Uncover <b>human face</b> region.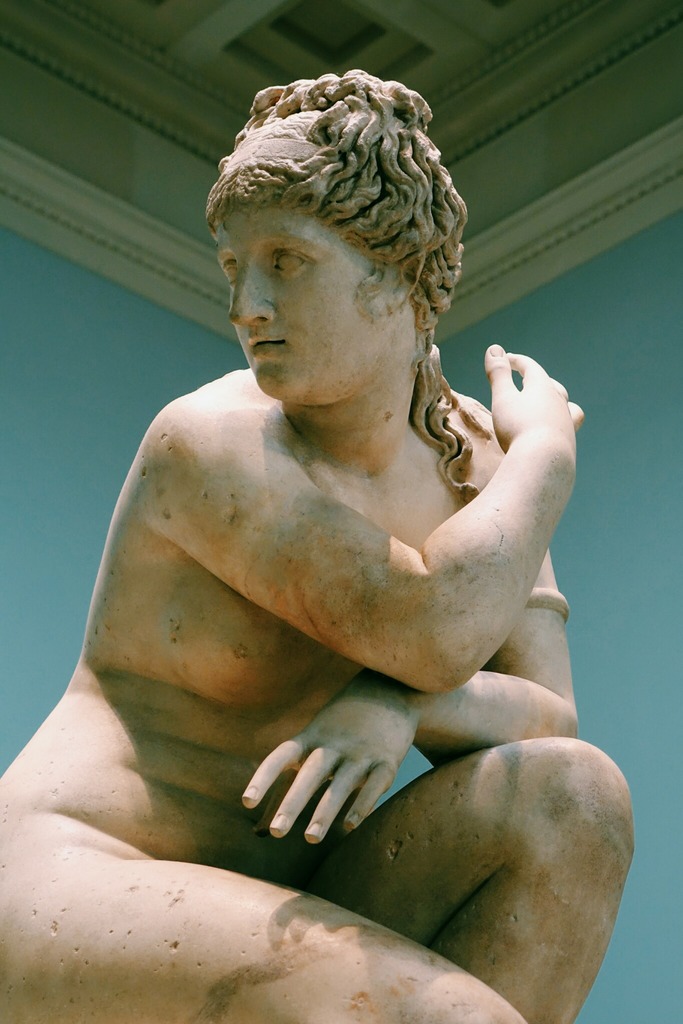
Uncovered: box=[215, 202, 404, 407].
